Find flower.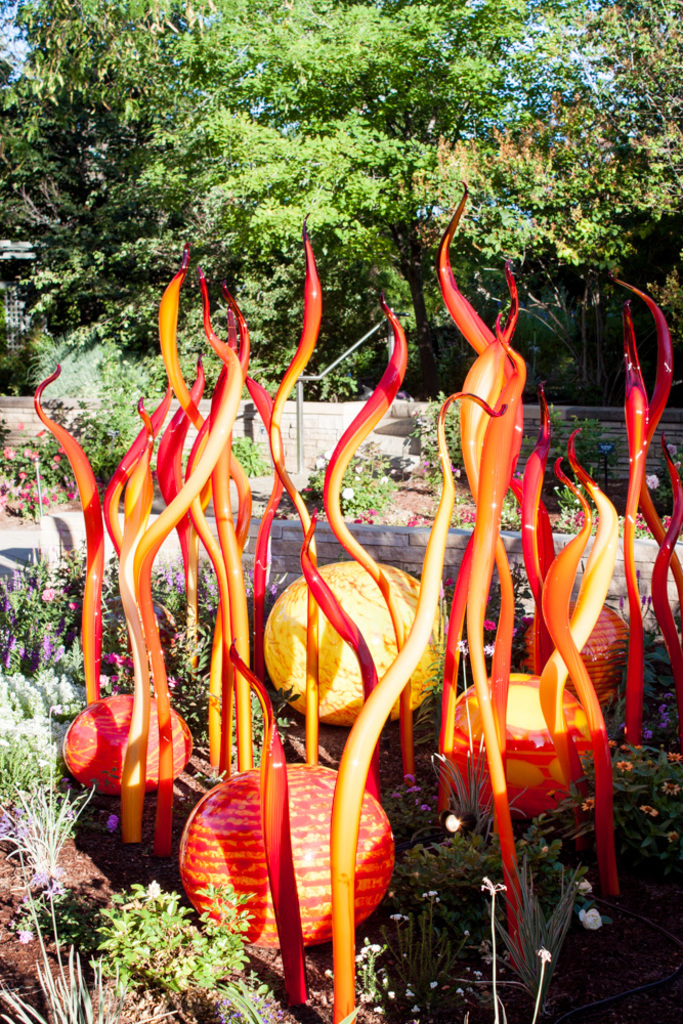
l=4, t=631, r=18, b=675.
